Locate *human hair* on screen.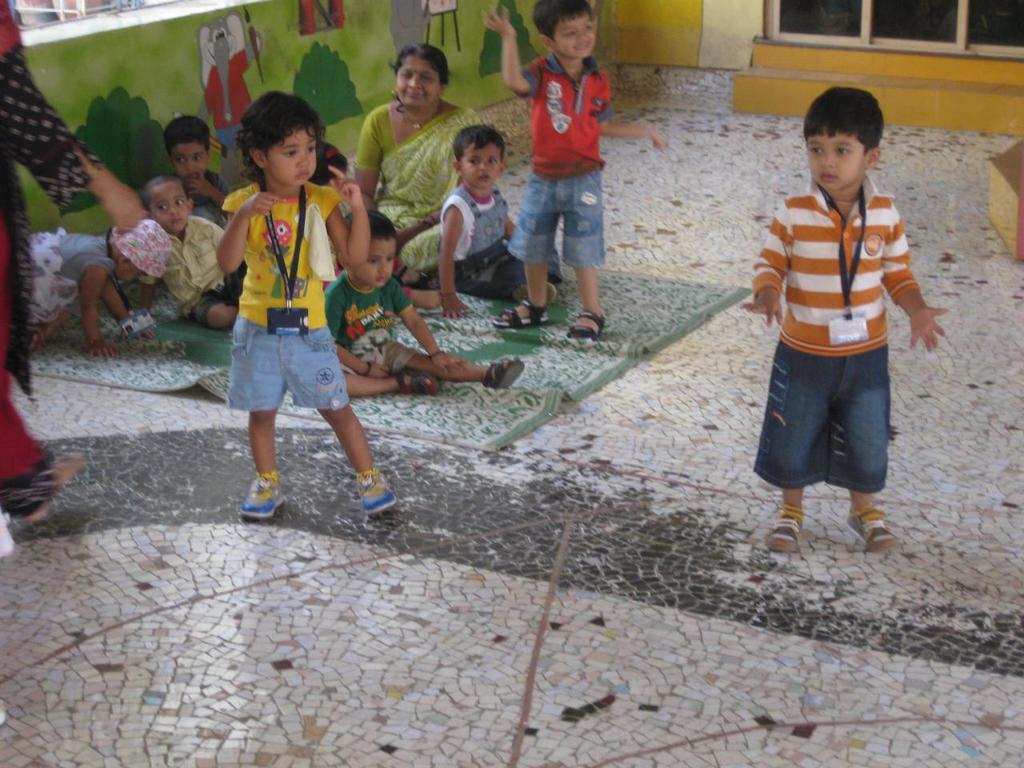
On screen at [230,90,324,178].
